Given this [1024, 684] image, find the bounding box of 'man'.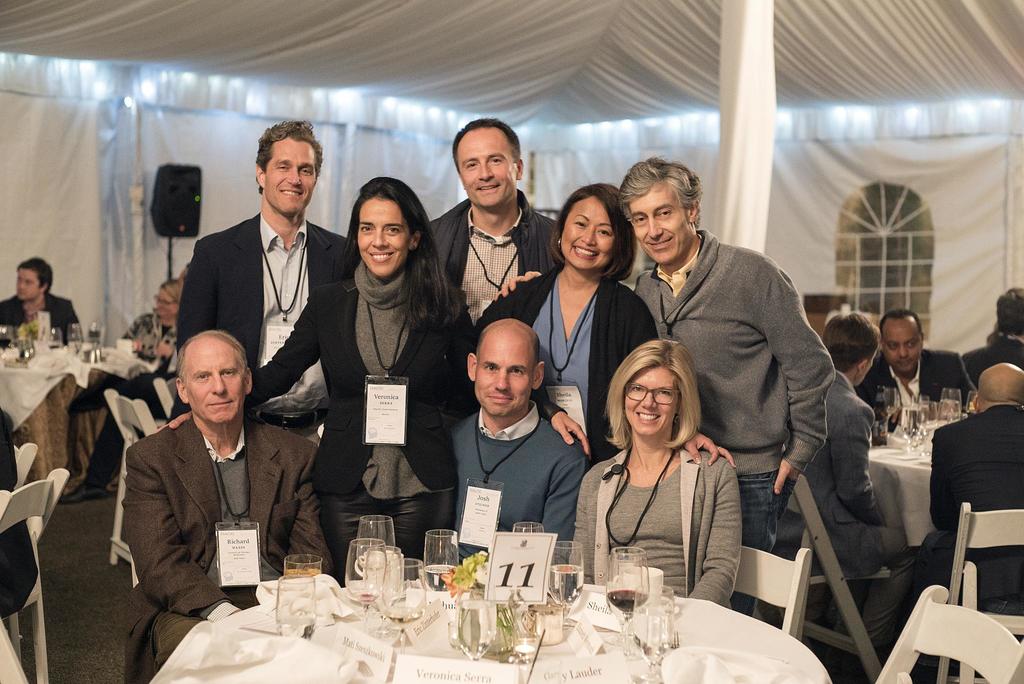
pyautogui.locateOnScreen(0, 256, 78, 341).
